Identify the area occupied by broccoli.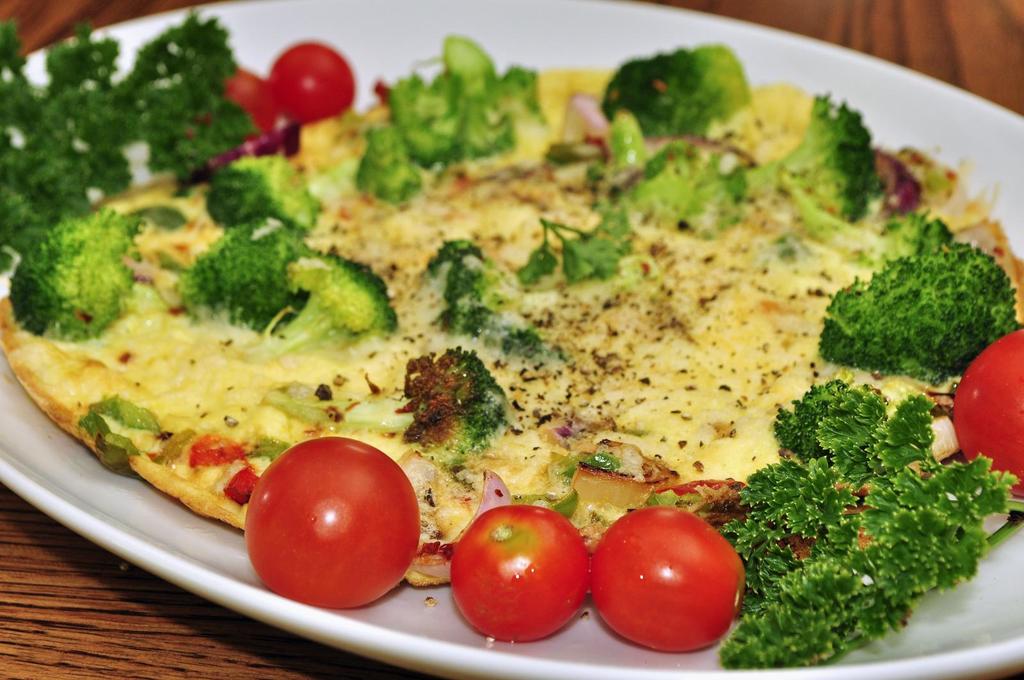
Area: Rect(403, 345, 506, 467).
